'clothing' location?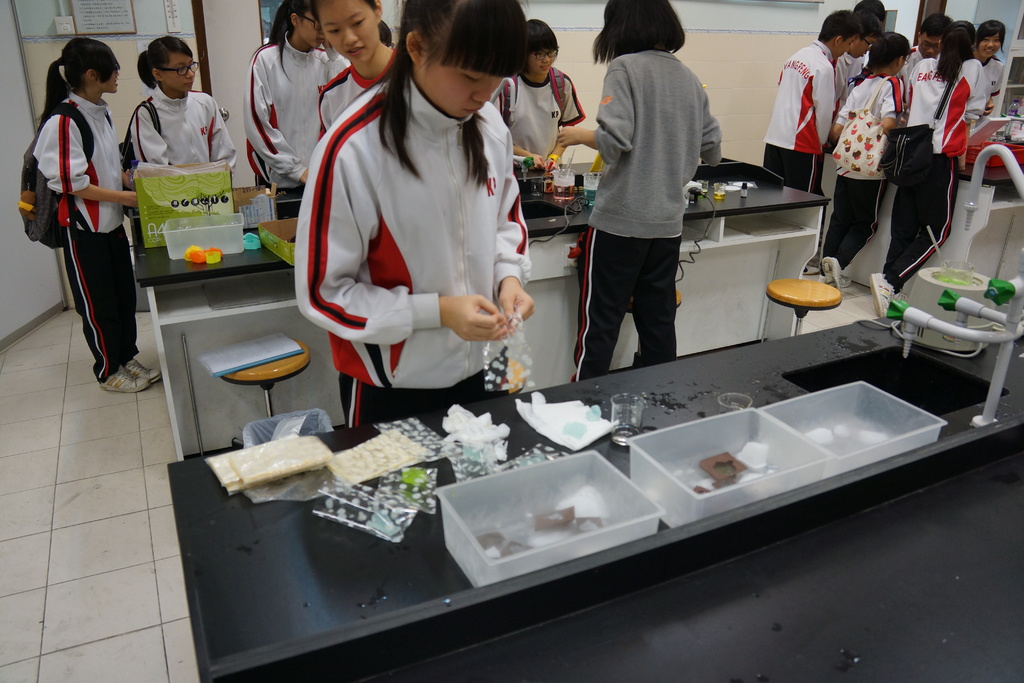
317,42,396,140
